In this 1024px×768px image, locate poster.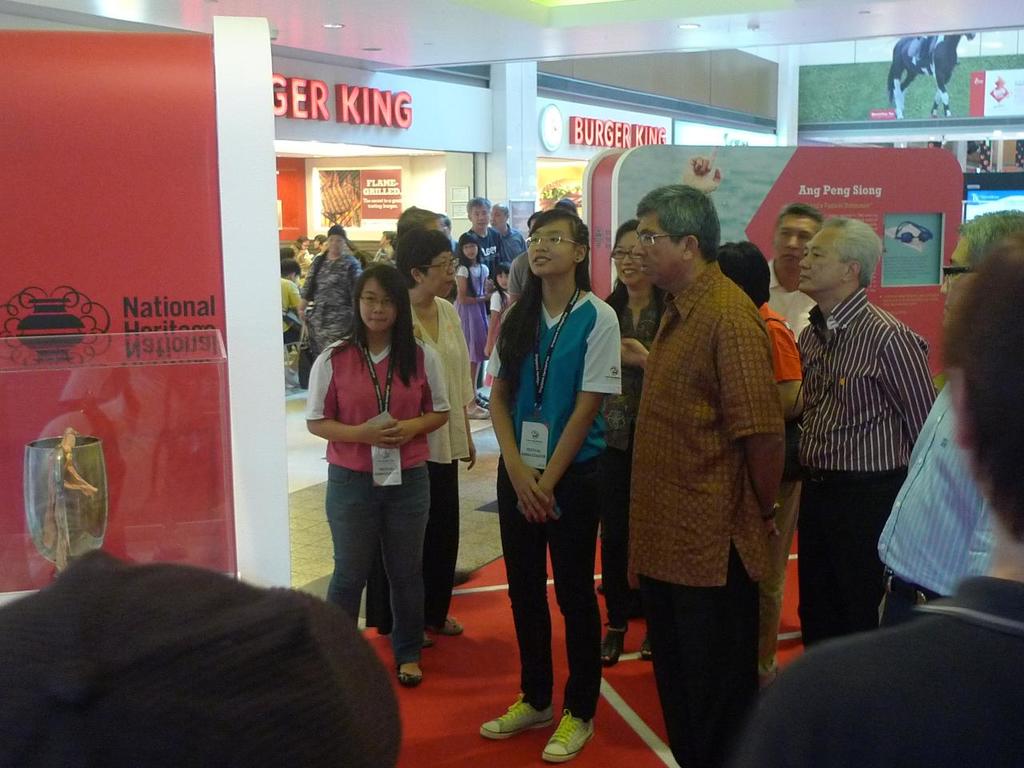
Bounding box: (x1=1, y1=34, x2=231, y2=611).
